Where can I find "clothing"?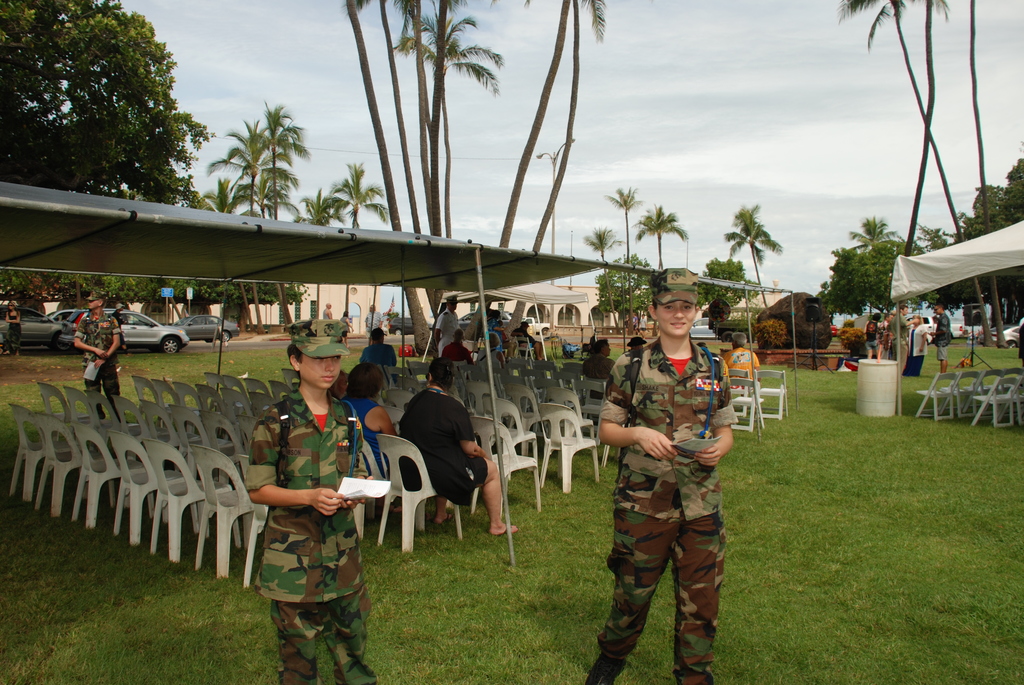
You can find it at BBox(73, 318, 125, 388).
